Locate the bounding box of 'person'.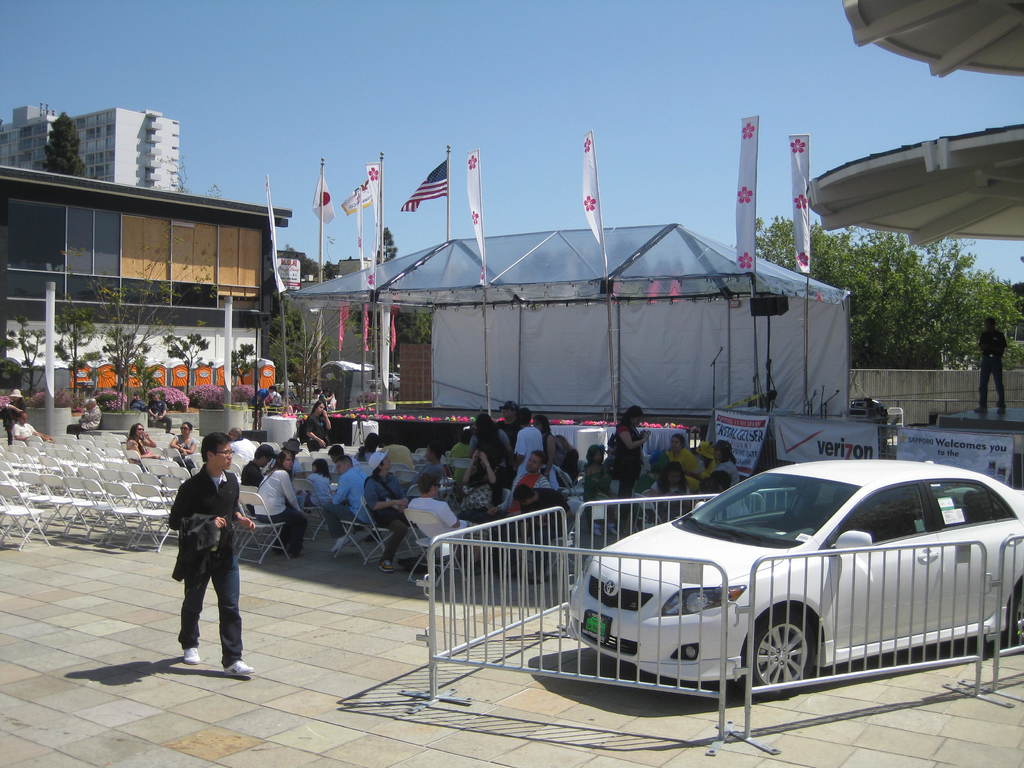
Bounding box: <box>62,394,106,436</box>.
